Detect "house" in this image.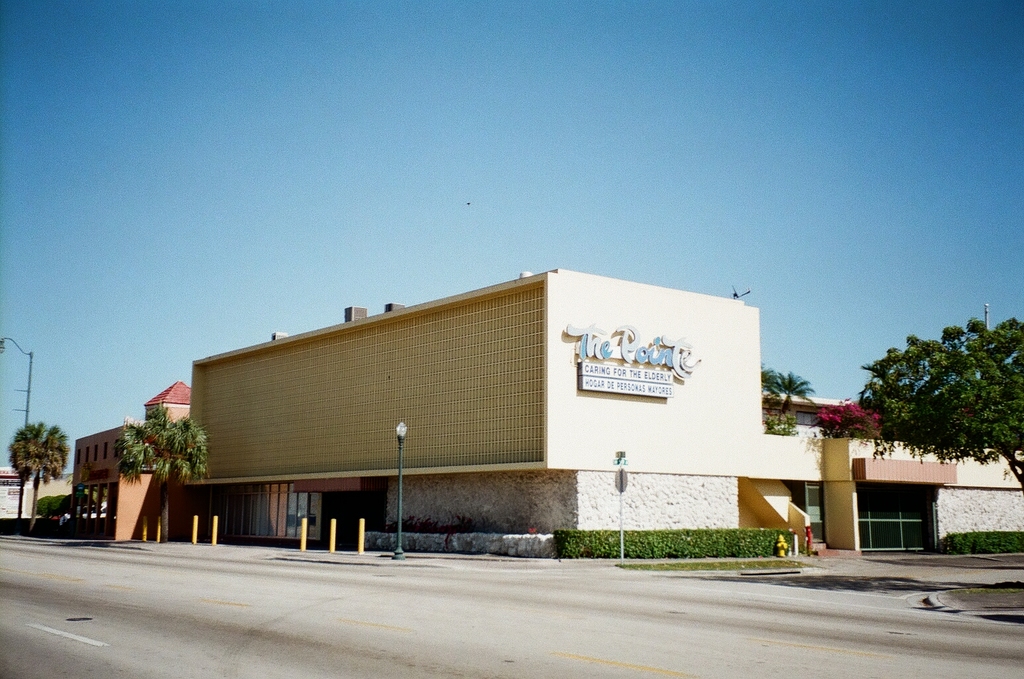
Detection: x1=0 y1=459 x2=40 y2=526.
